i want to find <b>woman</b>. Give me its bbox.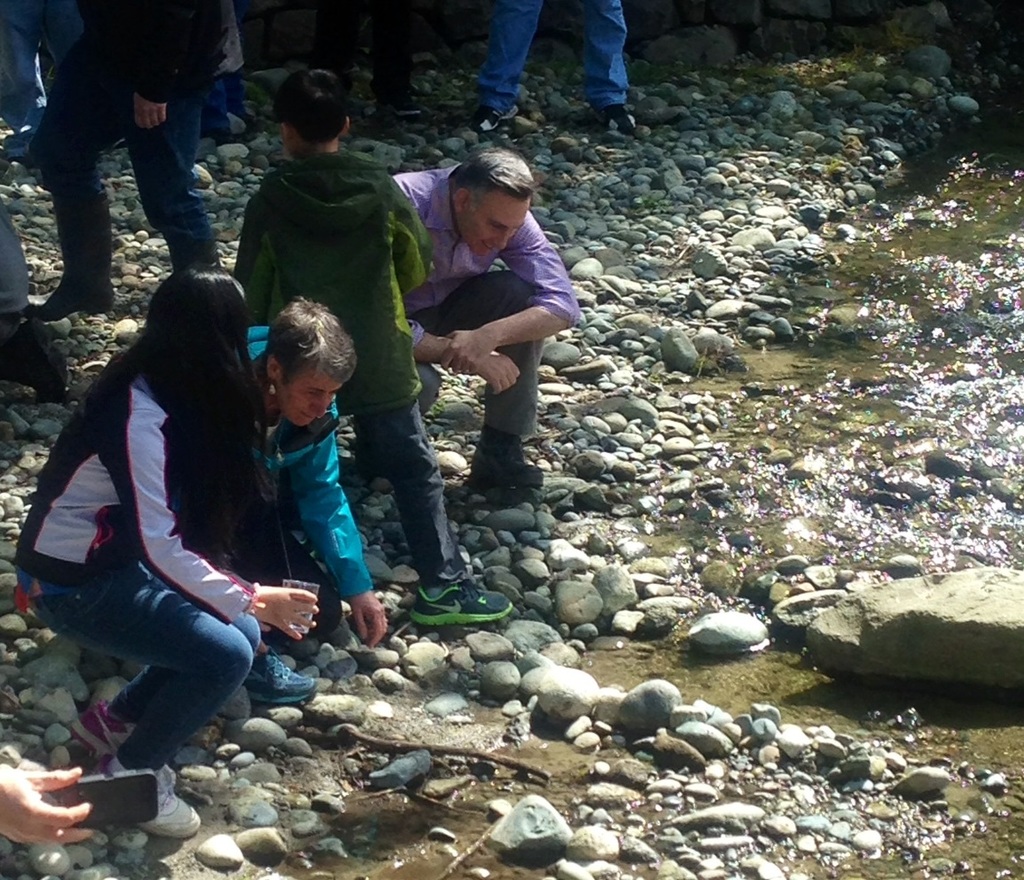
(228,296,389,710).
